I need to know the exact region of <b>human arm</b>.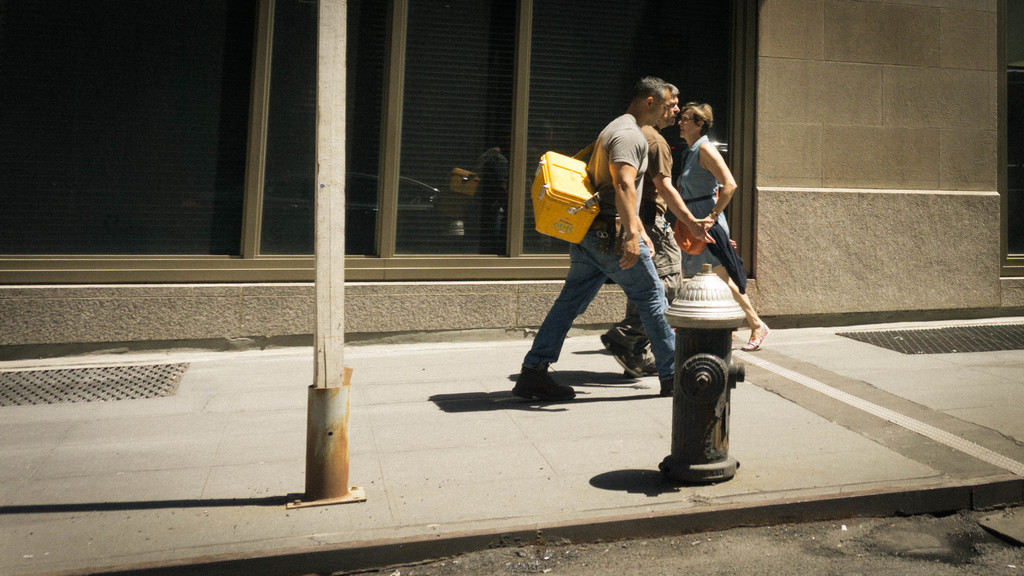
Region: rect(701, 145, 736, 228).
